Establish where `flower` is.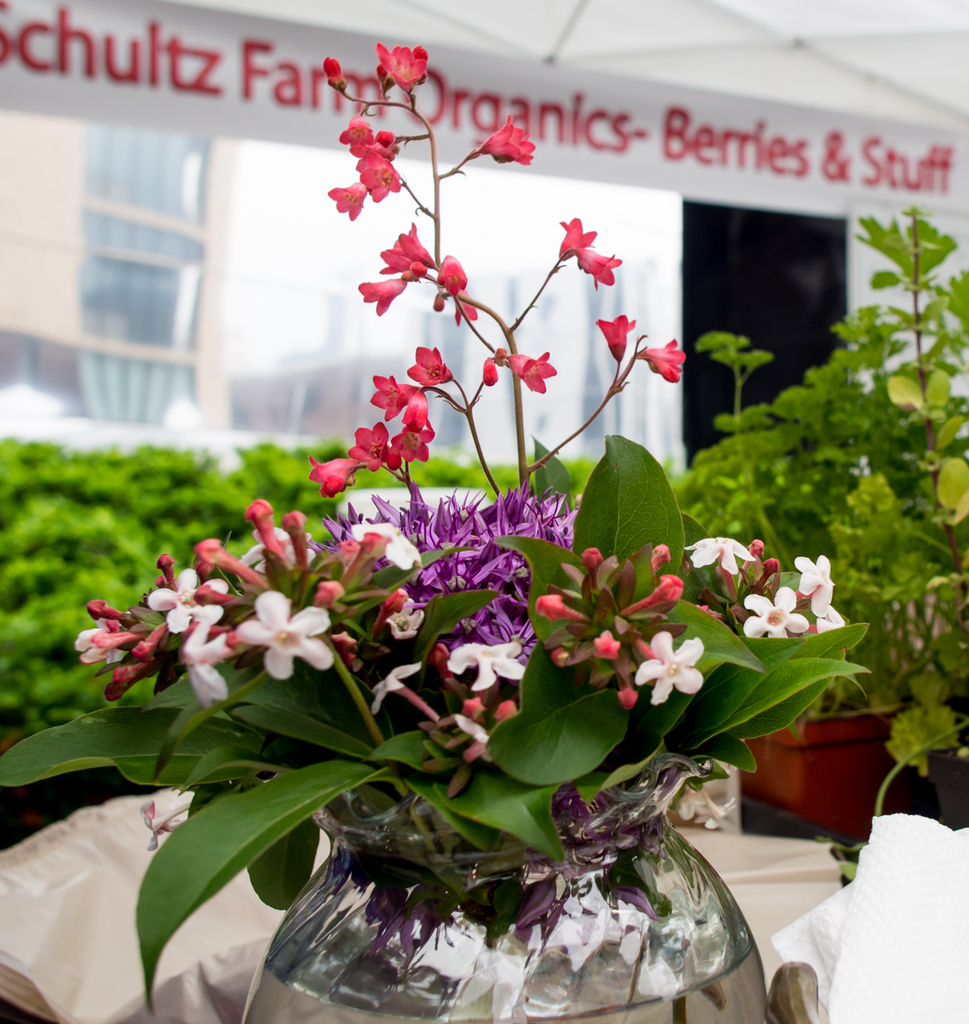
Established at <bbox>457, 295, 478, 325</bbox>.
